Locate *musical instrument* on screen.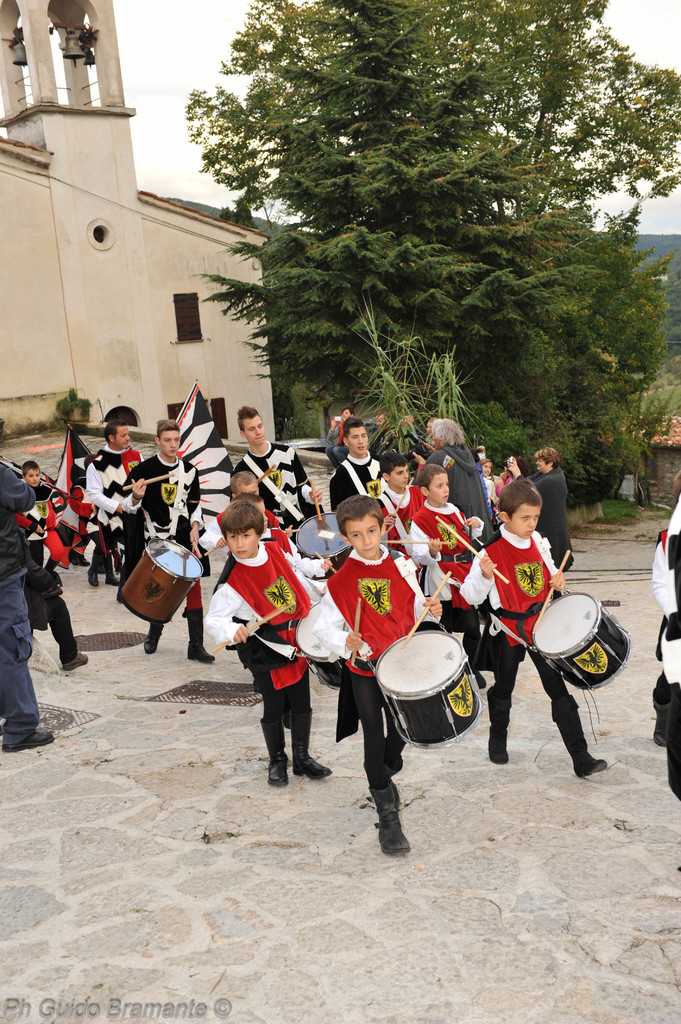
On screen at left=291, top=509, right=364, bottom=568.
